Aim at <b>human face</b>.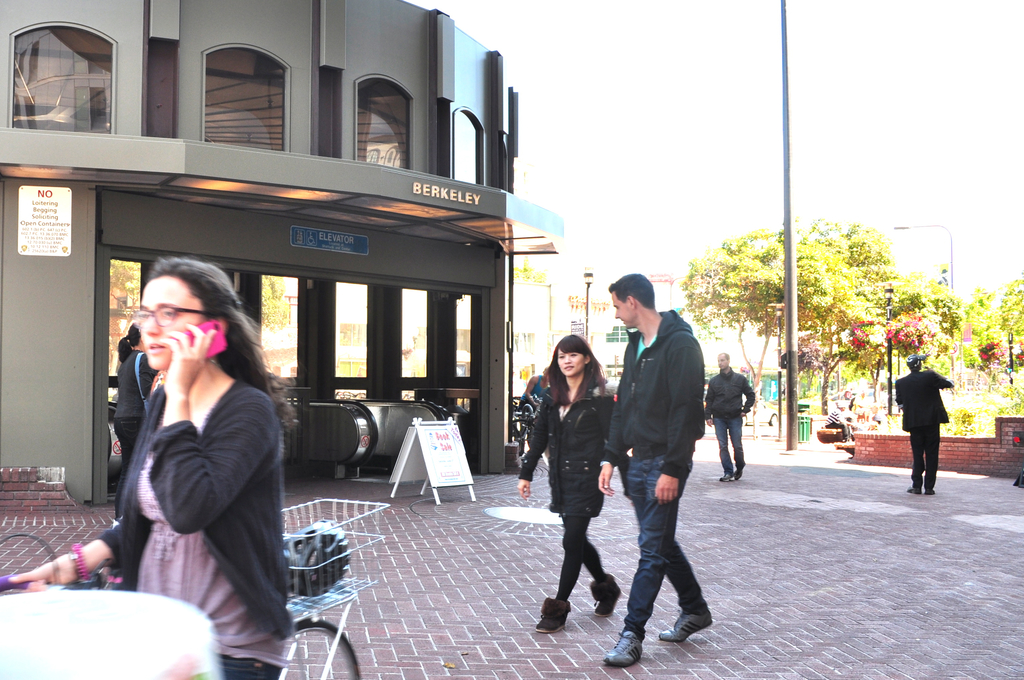
Aimed at x1=714, y1=353, x2=728, y2=367.
